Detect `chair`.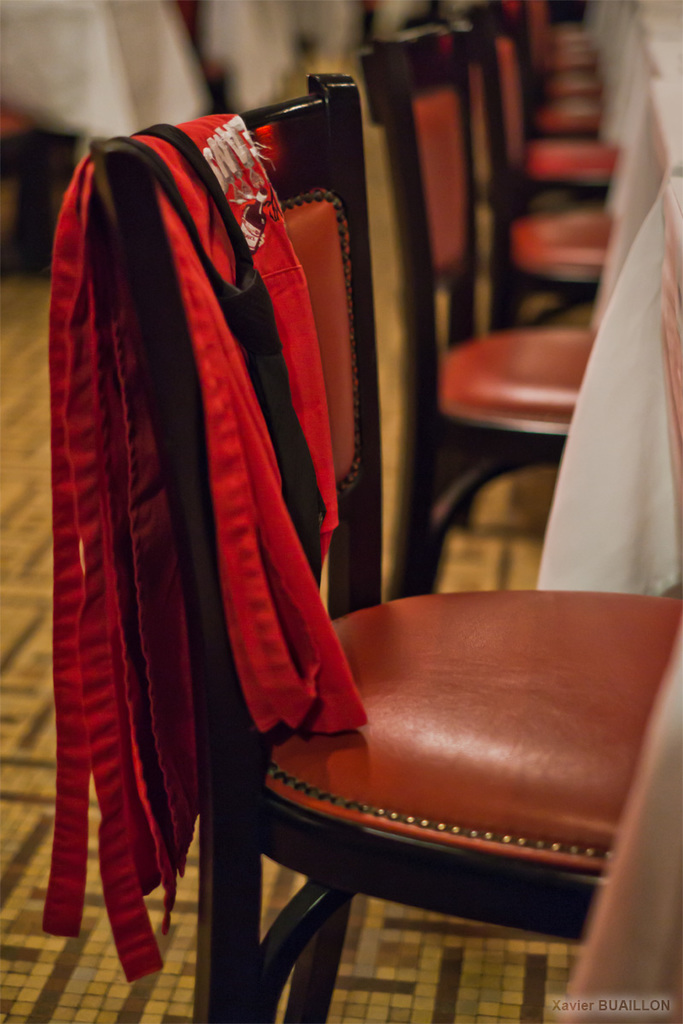
Detected at bbox=(85, 62, 682, 1023).
